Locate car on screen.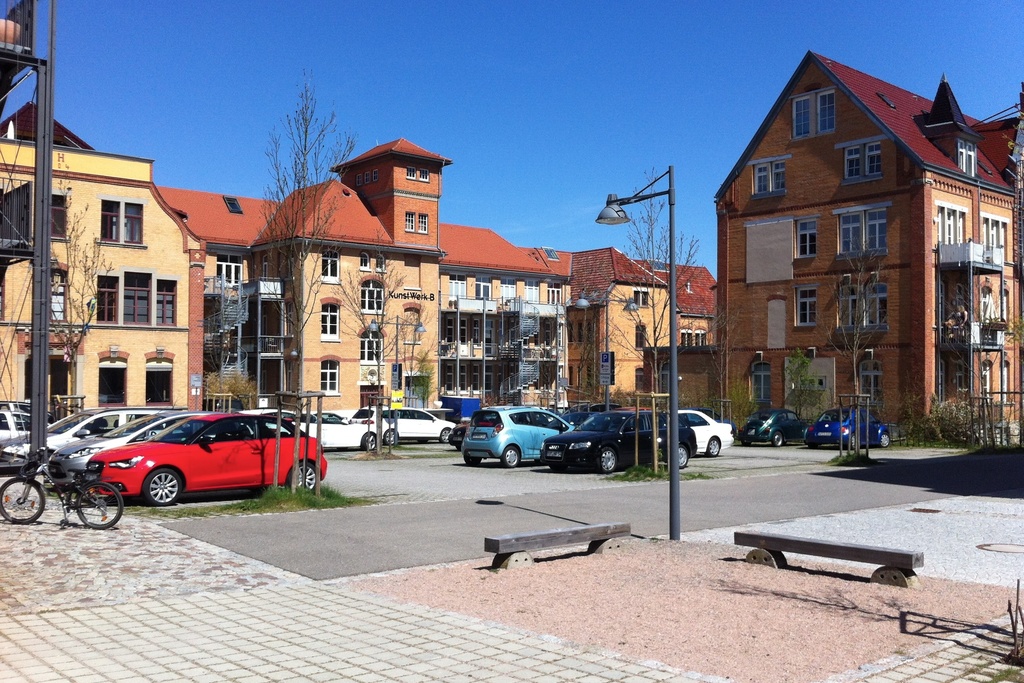
On screen at x1=666 y1=406 x2=736 y2=464.
